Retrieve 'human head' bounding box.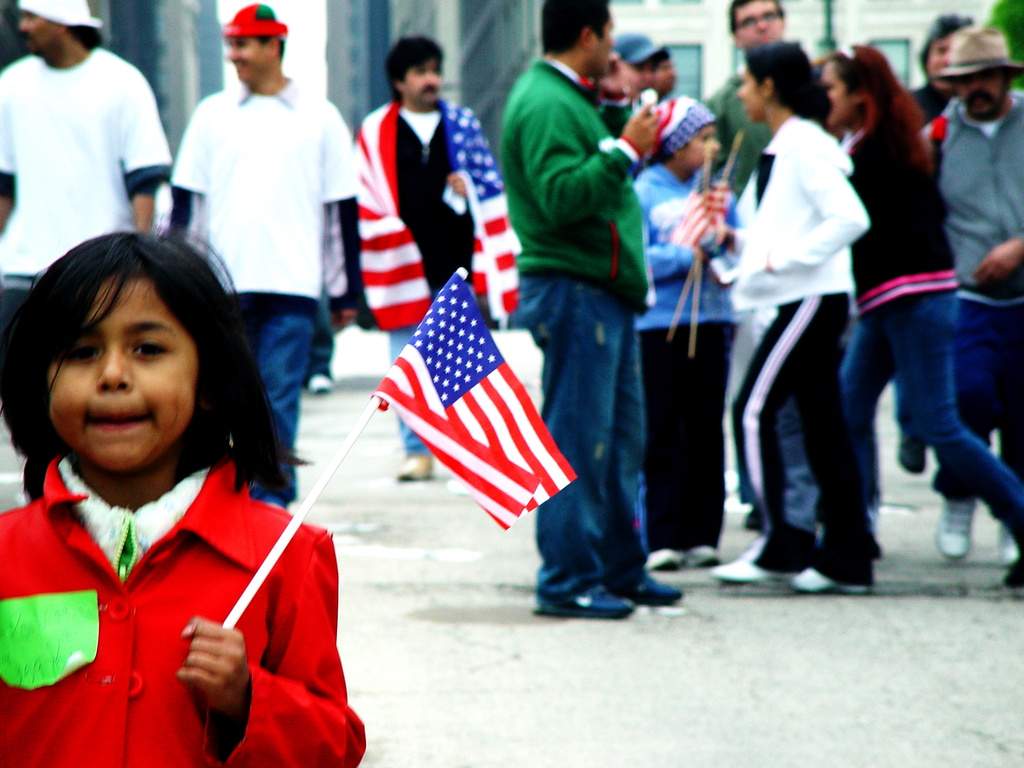
Bounding box: Rect(0, 230, 202, 471).
